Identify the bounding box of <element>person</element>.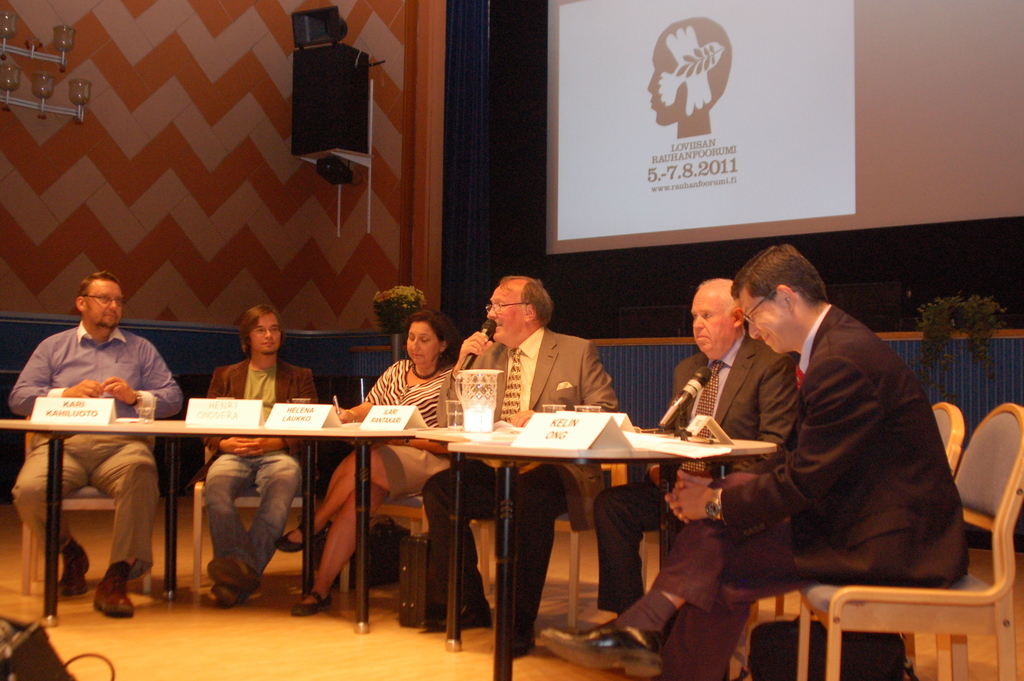
<bbox>186, 303, 320, 605</bbox>.
